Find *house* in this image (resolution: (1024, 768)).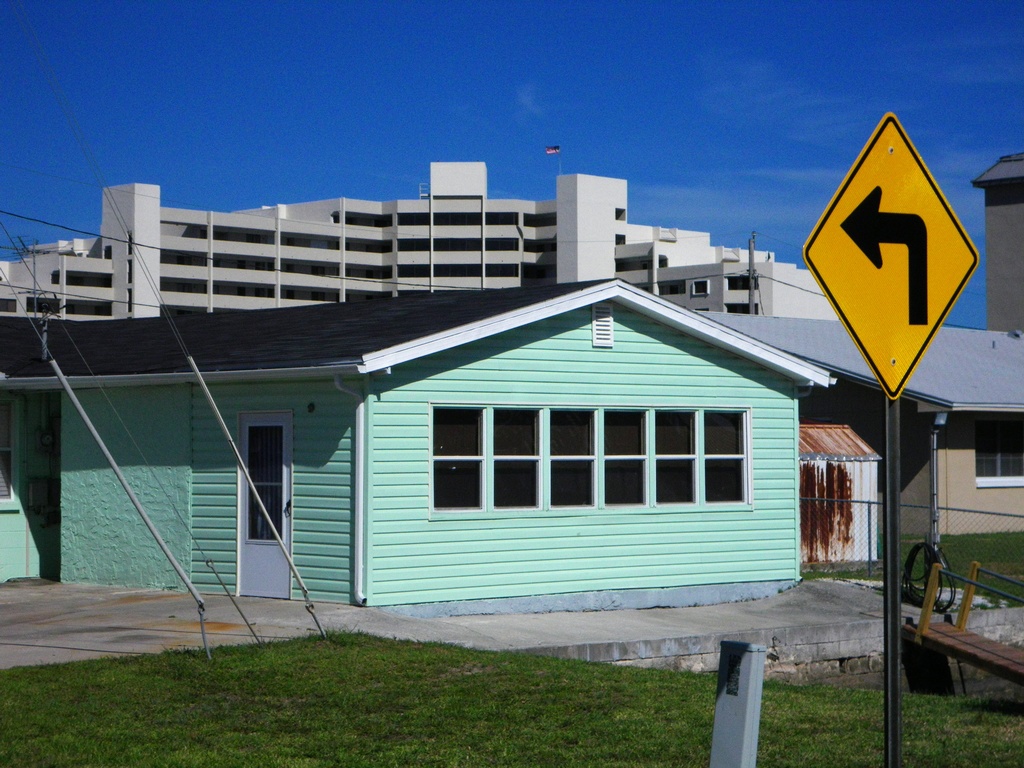
(left=0, top=162, right=776, bottom=322).
